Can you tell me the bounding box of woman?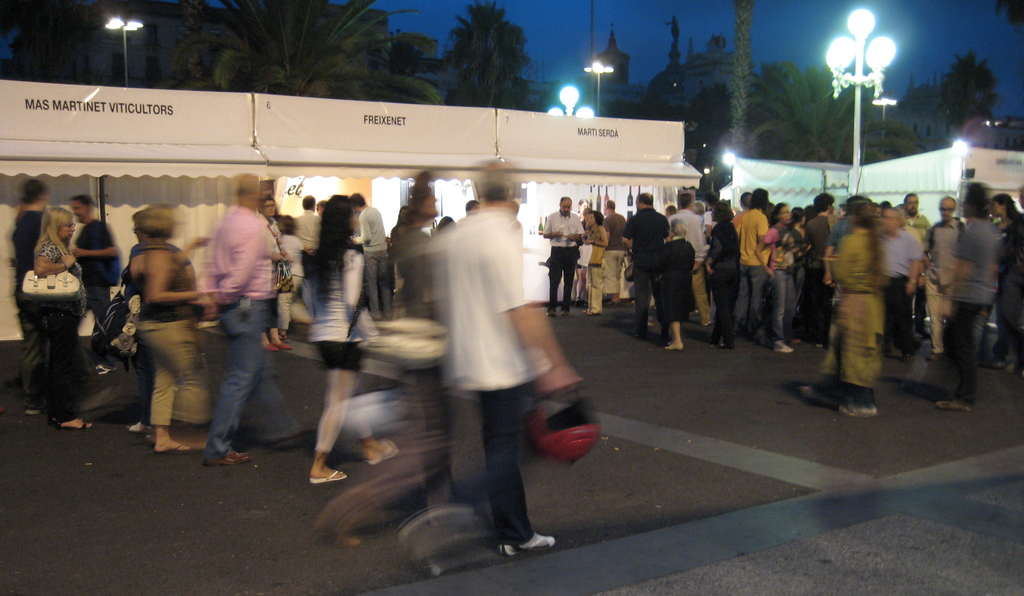
rect(392, 204, 413, 278).
